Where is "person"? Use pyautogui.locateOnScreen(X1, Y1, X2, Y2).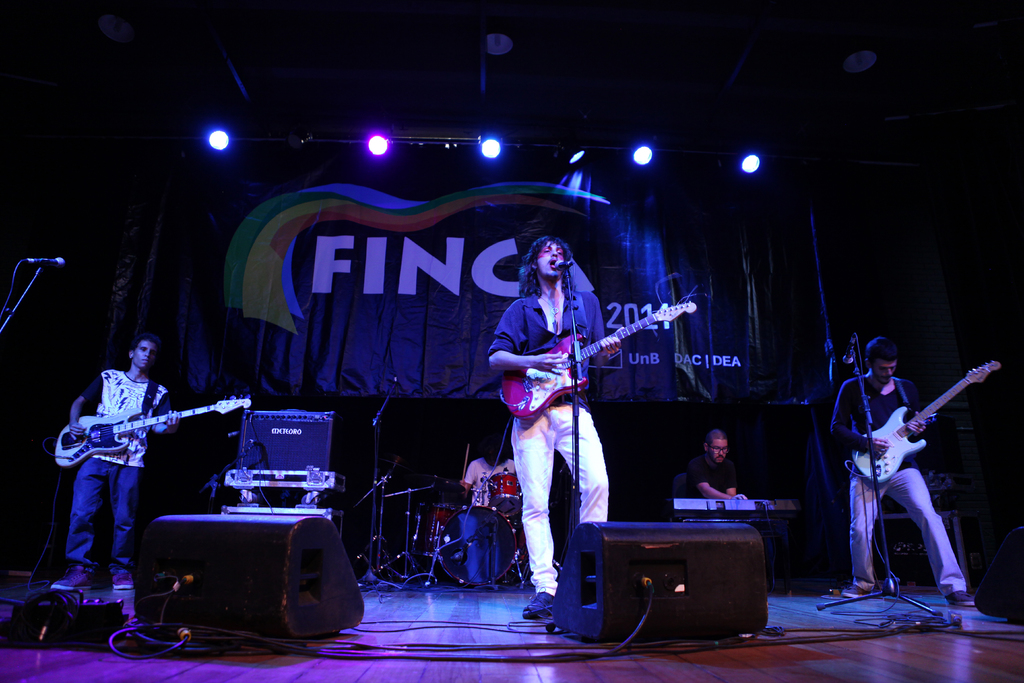
pyautogui.locateOnScreen(52, 322, 170, 620).
